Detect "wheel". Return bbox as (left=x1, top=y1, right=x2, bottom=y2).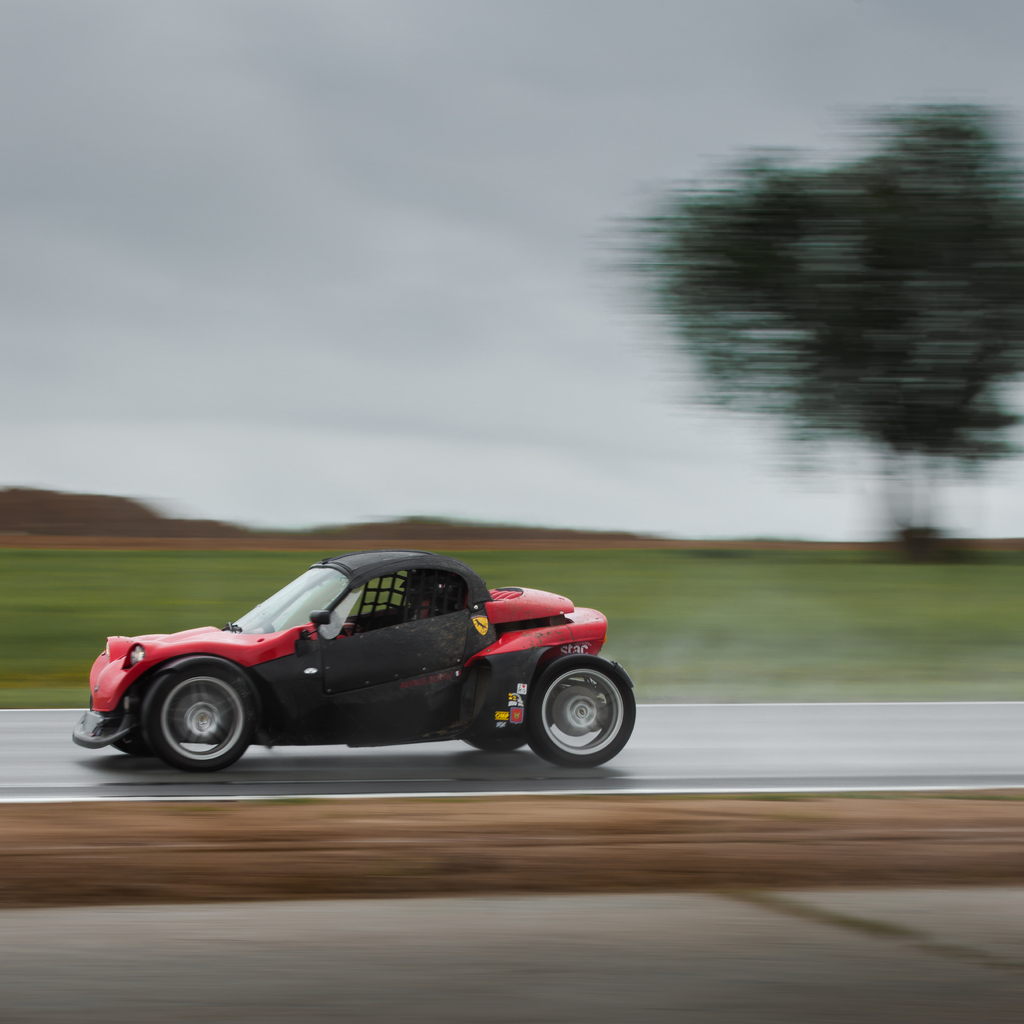
(left=527, top=653, right=637, bottom=770).
